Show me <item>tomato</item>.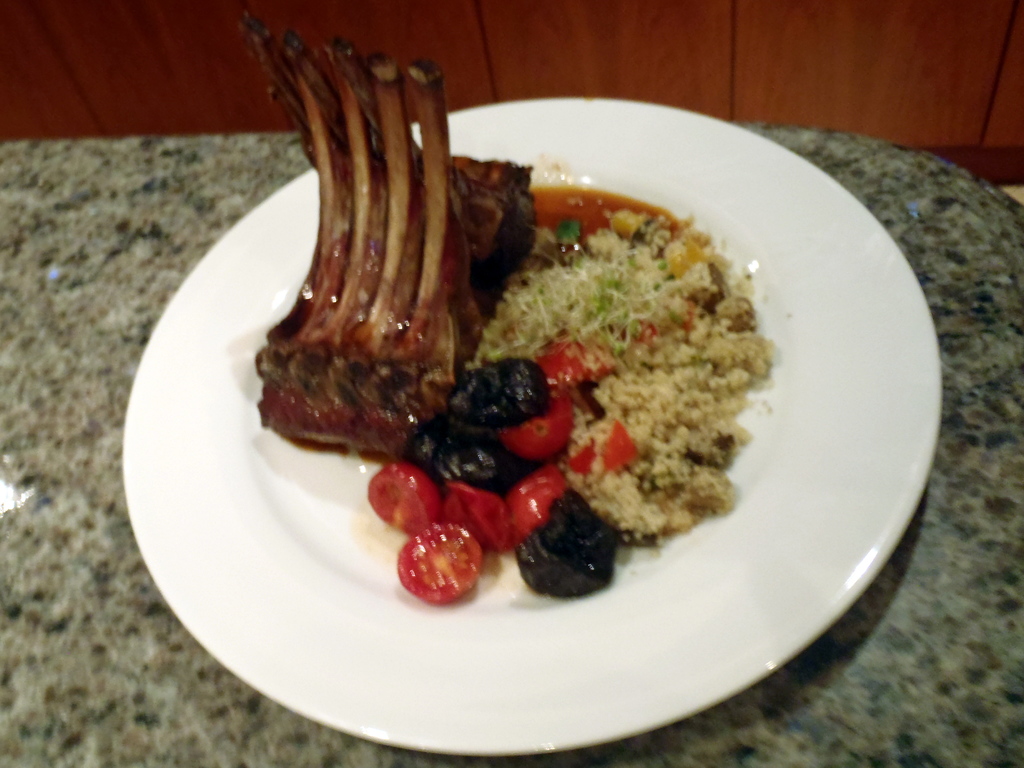
<item>tomato</item> is here: (x1=371, y1=459, x2=442, y2=541).
